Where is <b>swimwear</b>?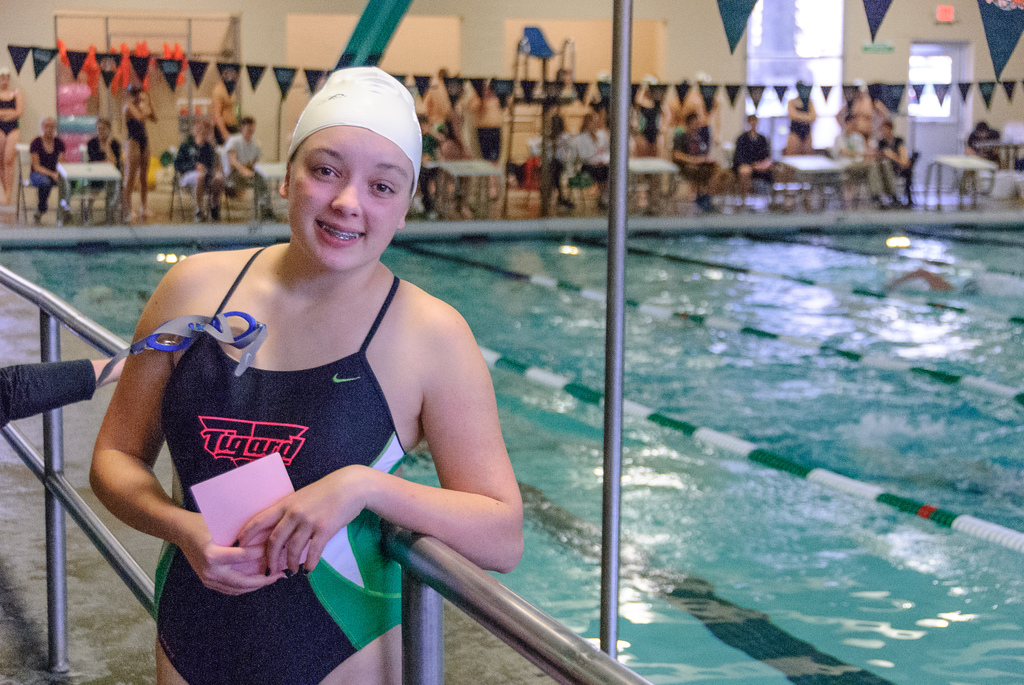
pyautogui.locateOnScreen(793, 98, 812, 148).
